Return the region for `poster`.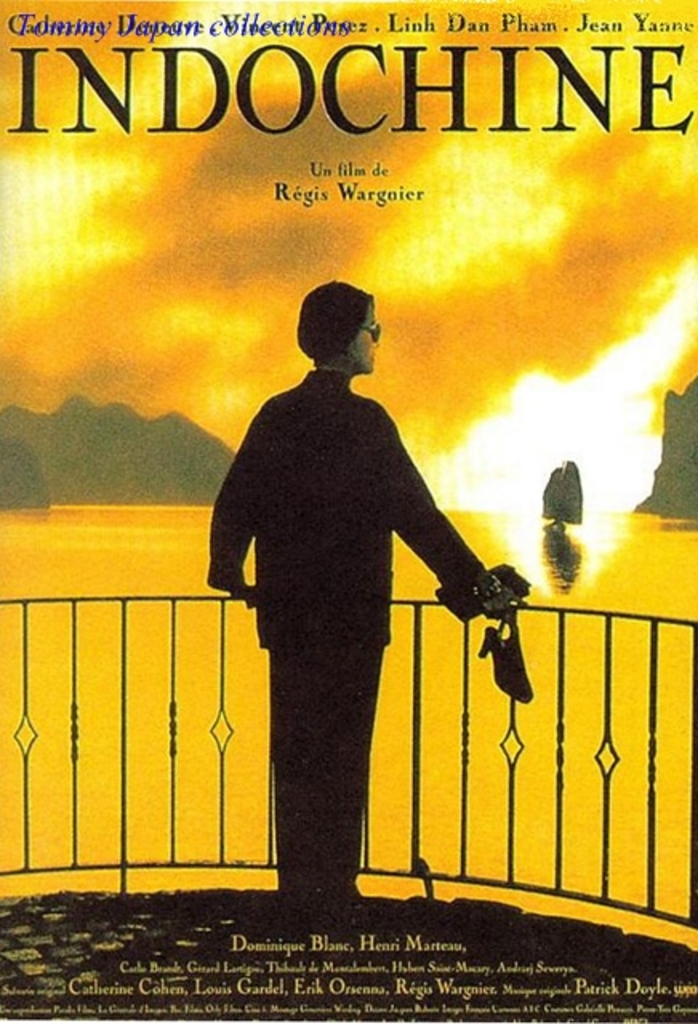
bbox=[0, 0, 693, 1019].
